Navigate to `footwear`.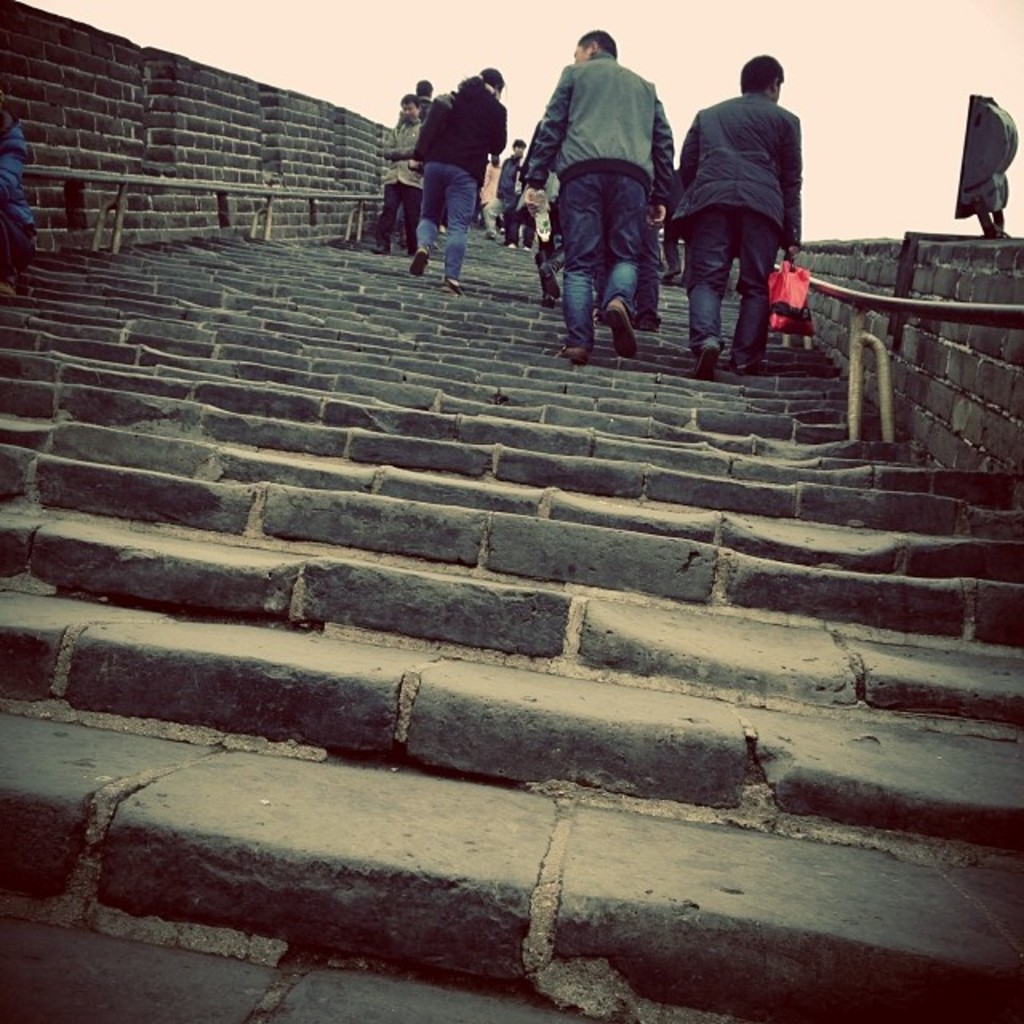
Navigation target: [440,278,466,298].
